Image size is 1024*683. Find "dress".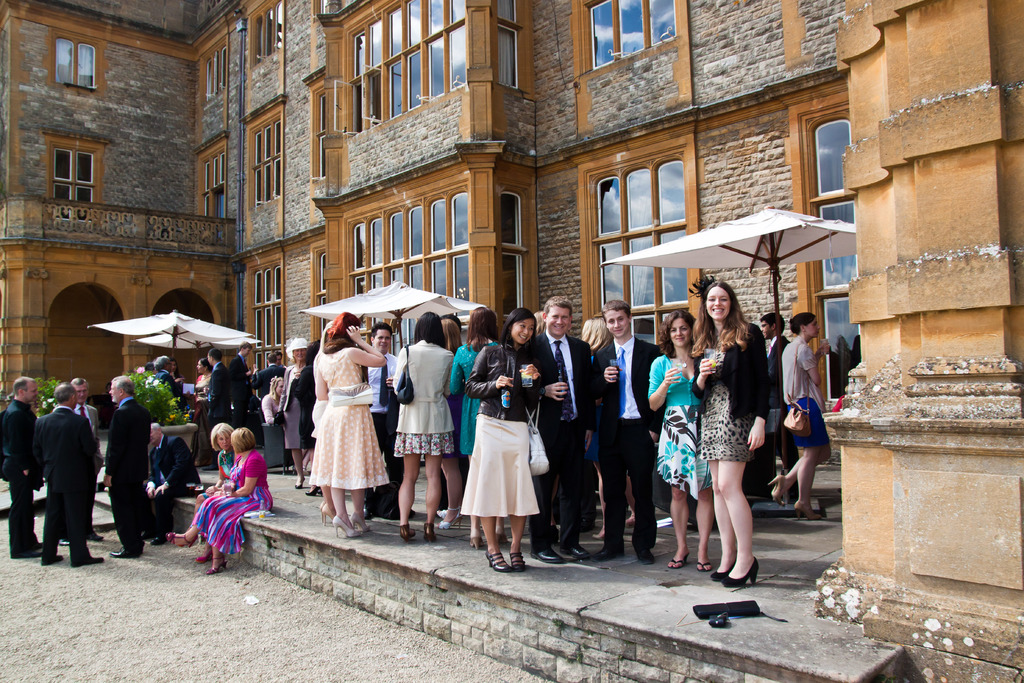
191,462,274,557.
